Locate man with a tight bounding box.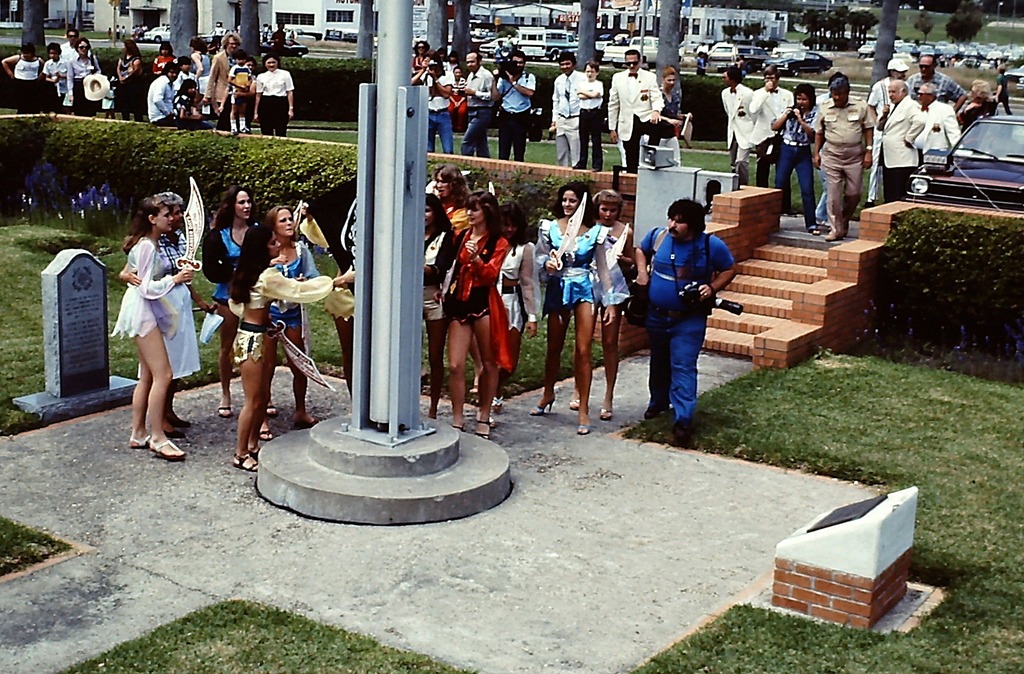
box=[917, 81, 964, 163].
